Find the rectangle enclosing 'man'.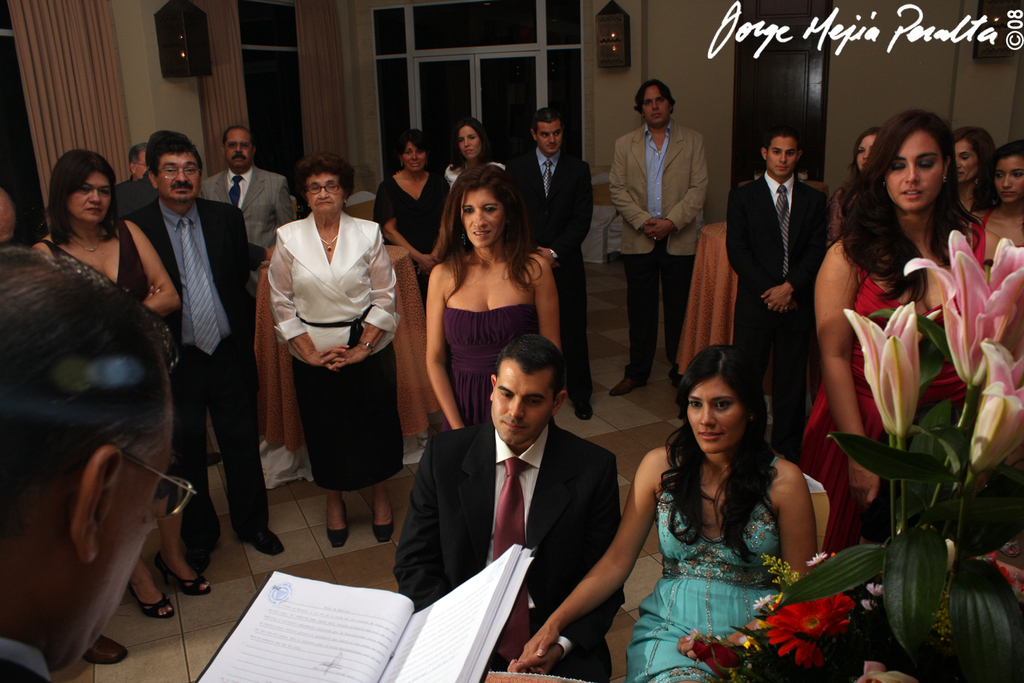
[left=196, top=122, right=288, bottom=331].
